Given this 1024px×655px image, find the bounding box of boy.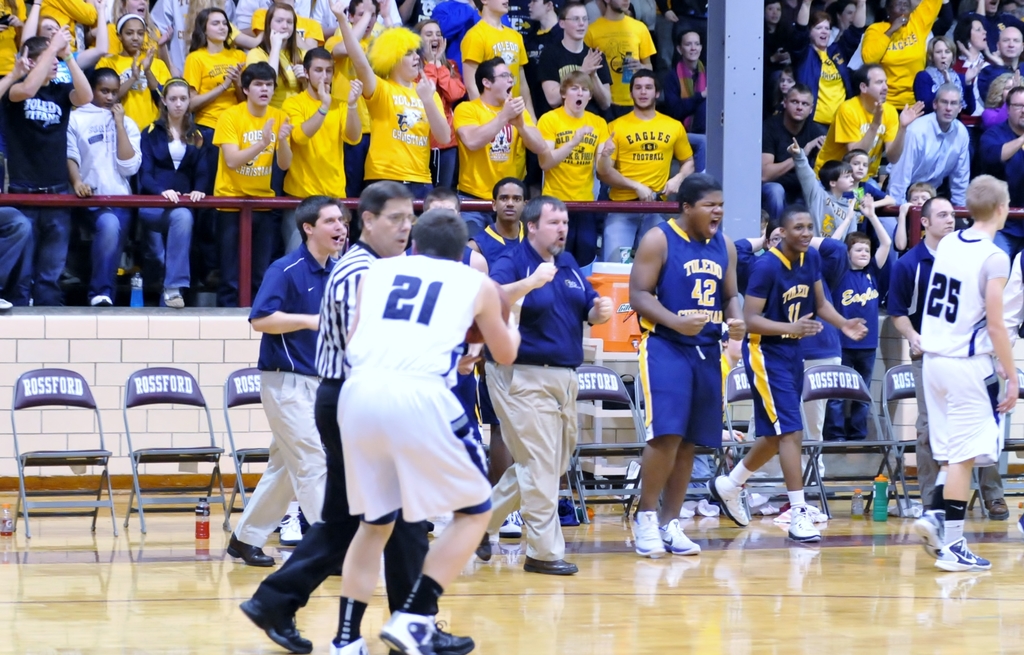
[700, 214, 865, 544].
